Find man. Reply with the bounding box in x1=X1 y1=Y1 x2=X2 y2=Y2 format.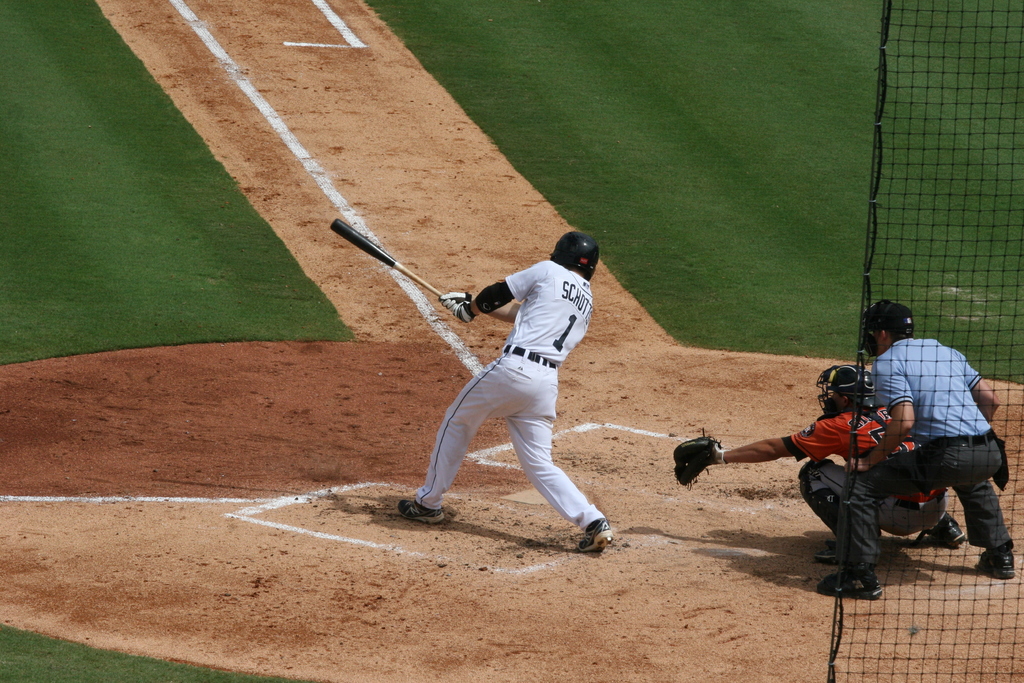
x1=806 y1=291 x2=1018 y2=604.
